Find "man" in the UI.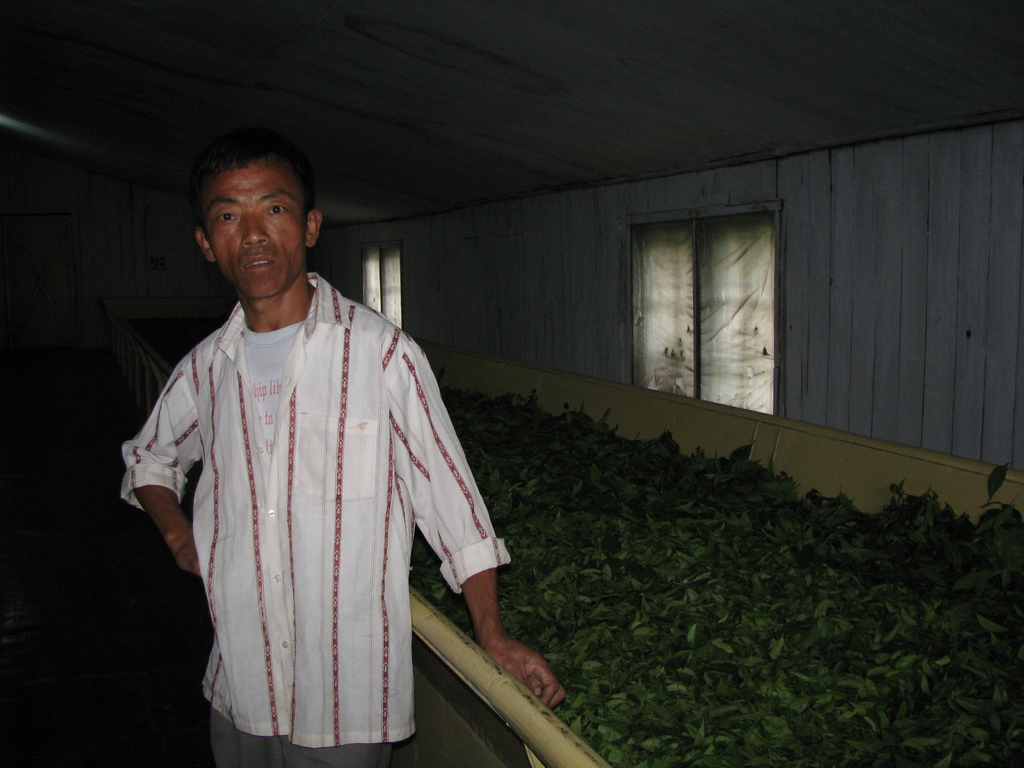
UI element at <box>137,120,521,767</box>.
